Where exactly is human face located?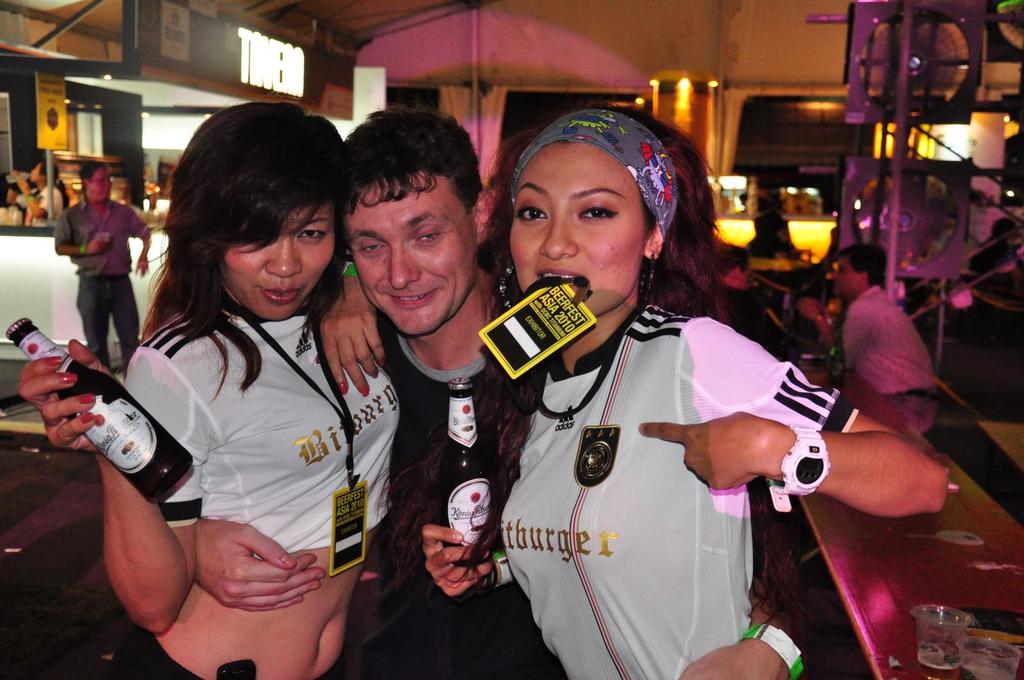
Its bounding box is bbox=(344, 175, 472, 334).
